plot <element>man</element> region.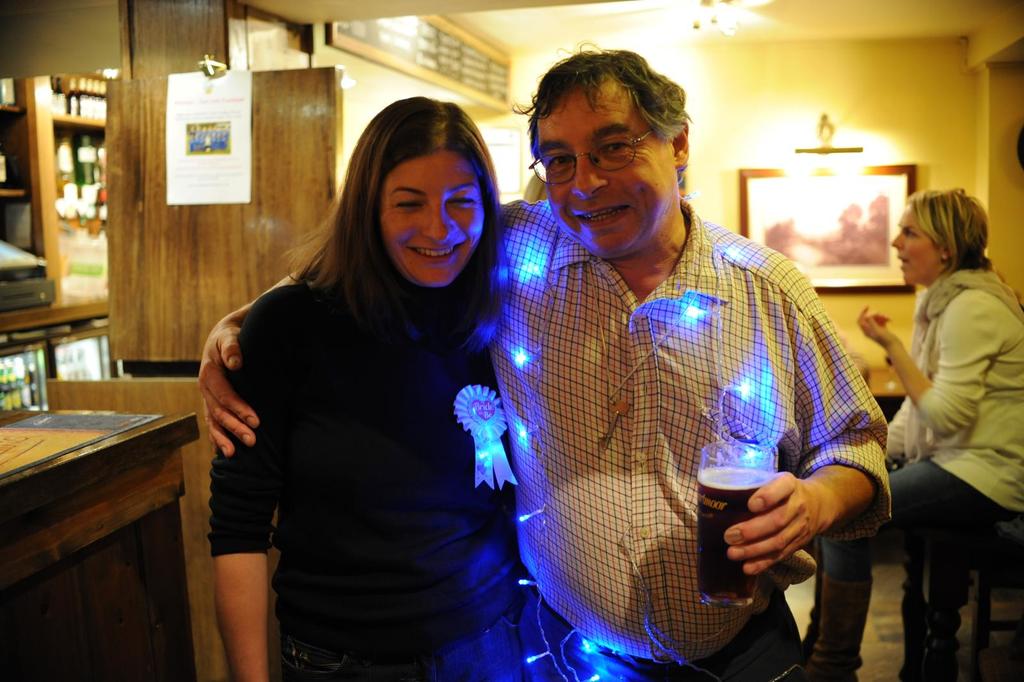
Plotted at l=492, t=53, r=900, b=662.
